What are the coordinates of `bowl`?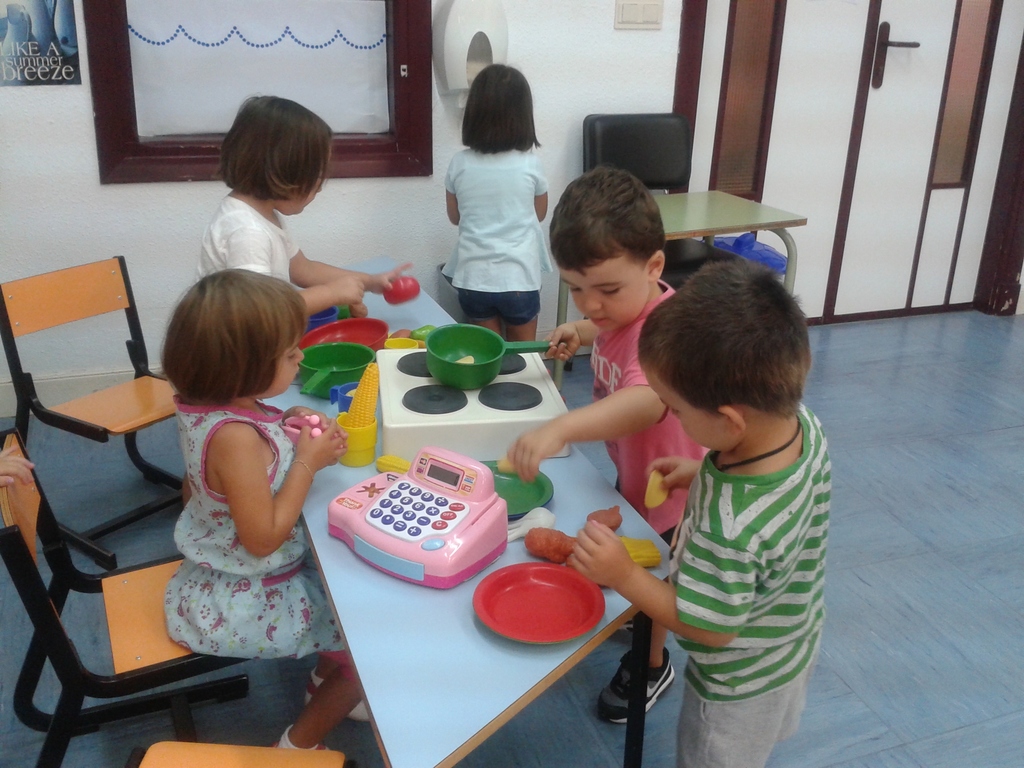
pyautogui.locateOnScreen(420, 320, 590, 391).
